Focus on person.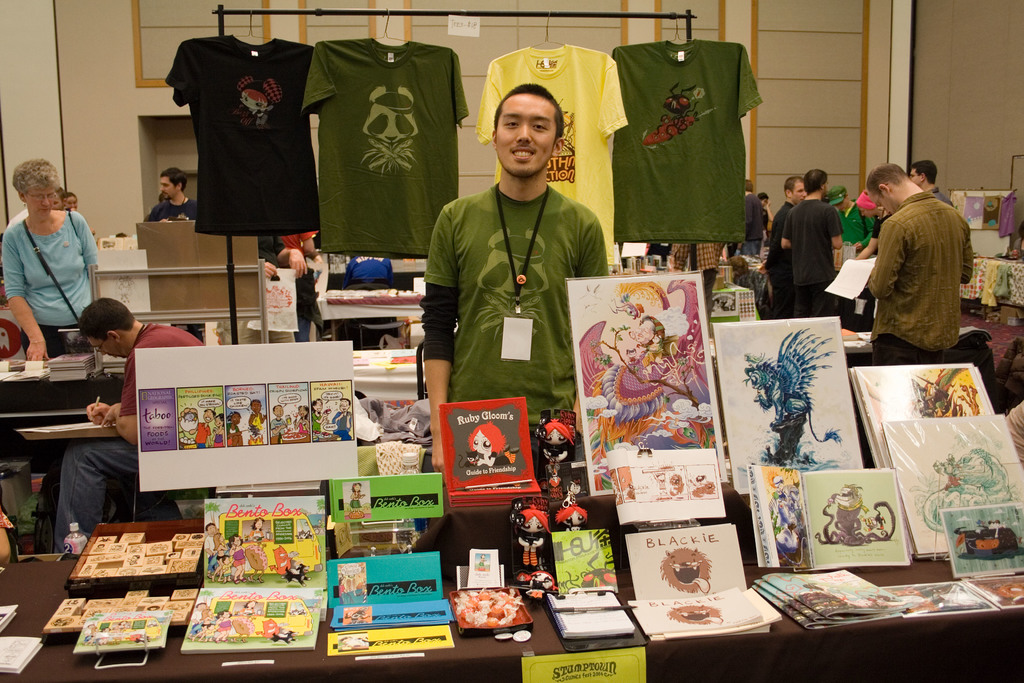
Focused at x1=0, y1=503, x2=17, y2=570.
